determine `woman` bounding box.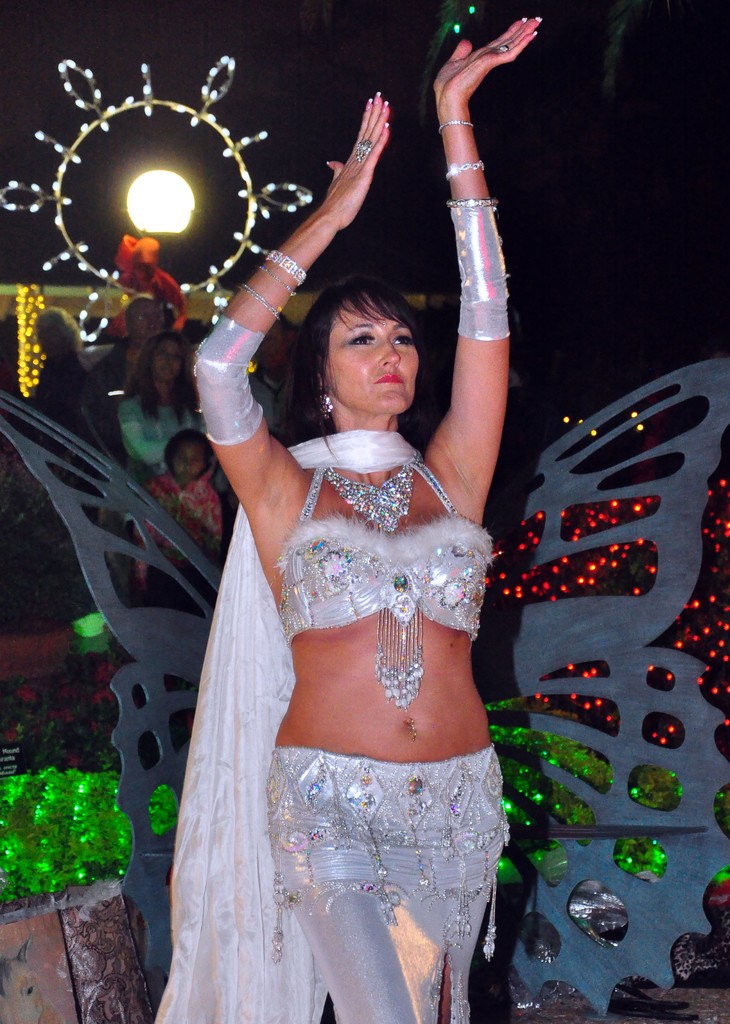
Determined: box(95, 287, 182, 390).
